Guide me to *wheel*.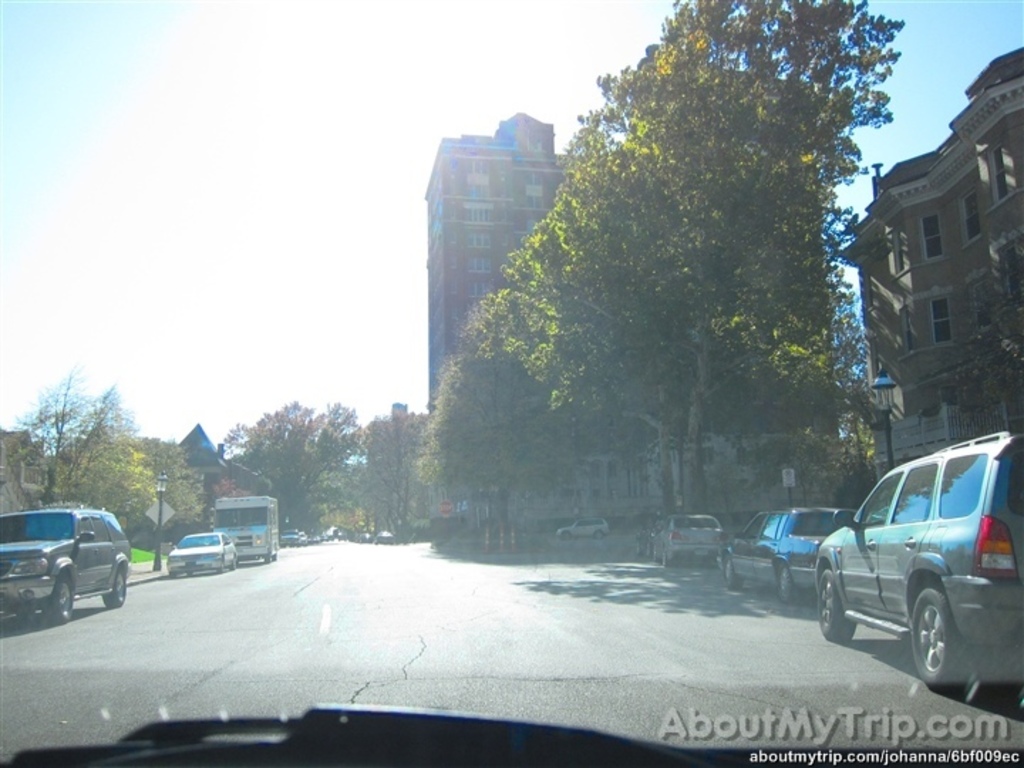
Guidance: x1=220, y1=562, x2=228, y2=573.
